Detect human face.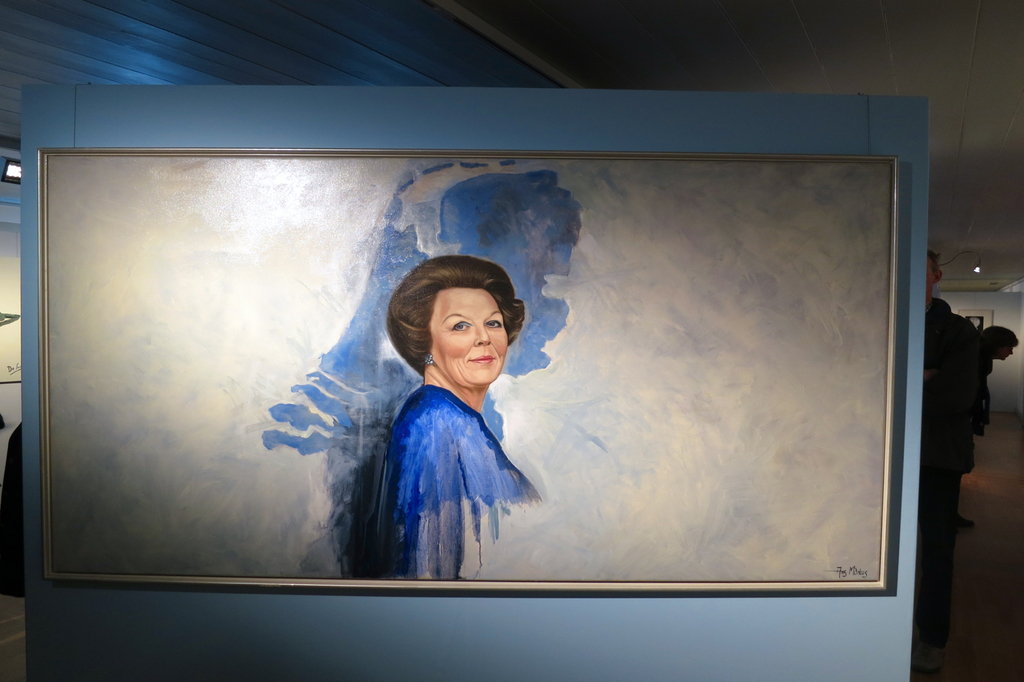
Detected at region(432, 288, 508, 383).
